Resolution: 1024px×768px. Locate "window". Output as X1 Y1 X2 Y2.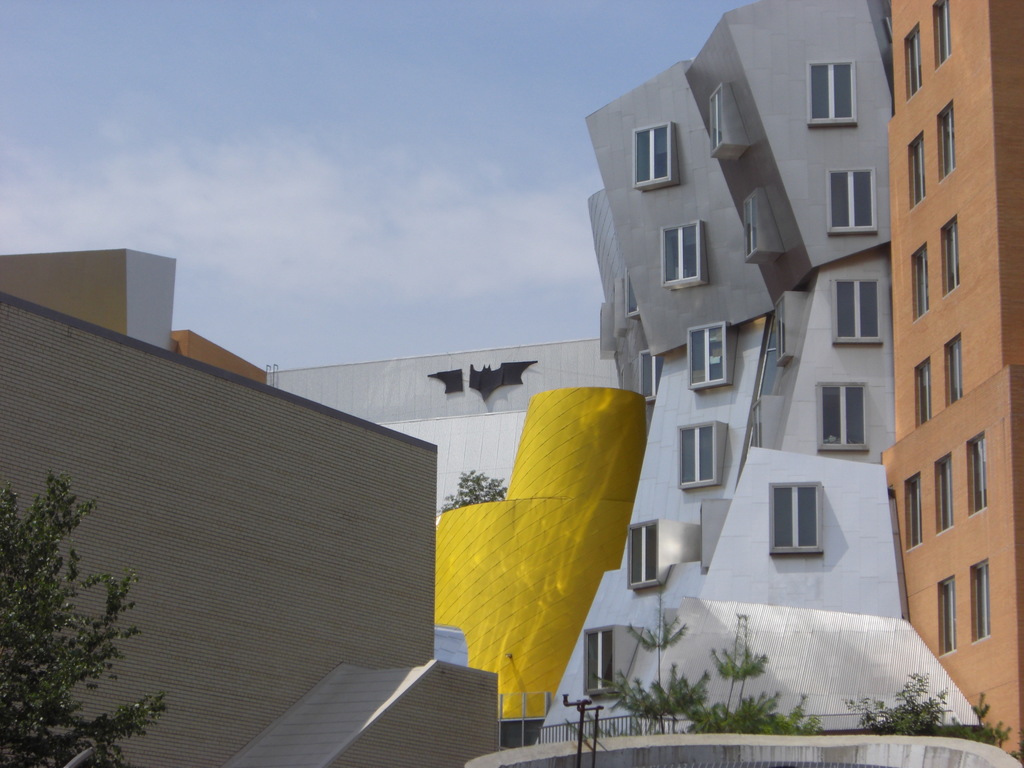
690 321 728 382.
